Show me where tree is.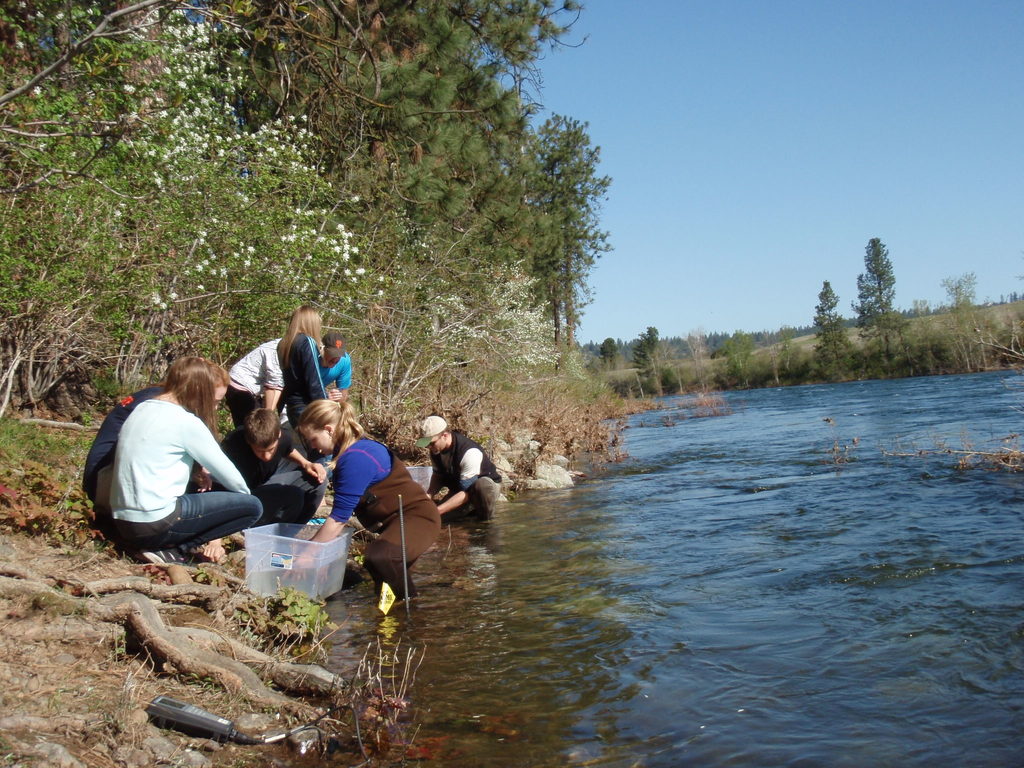
tree is at region(721, 328, 758, 380).
